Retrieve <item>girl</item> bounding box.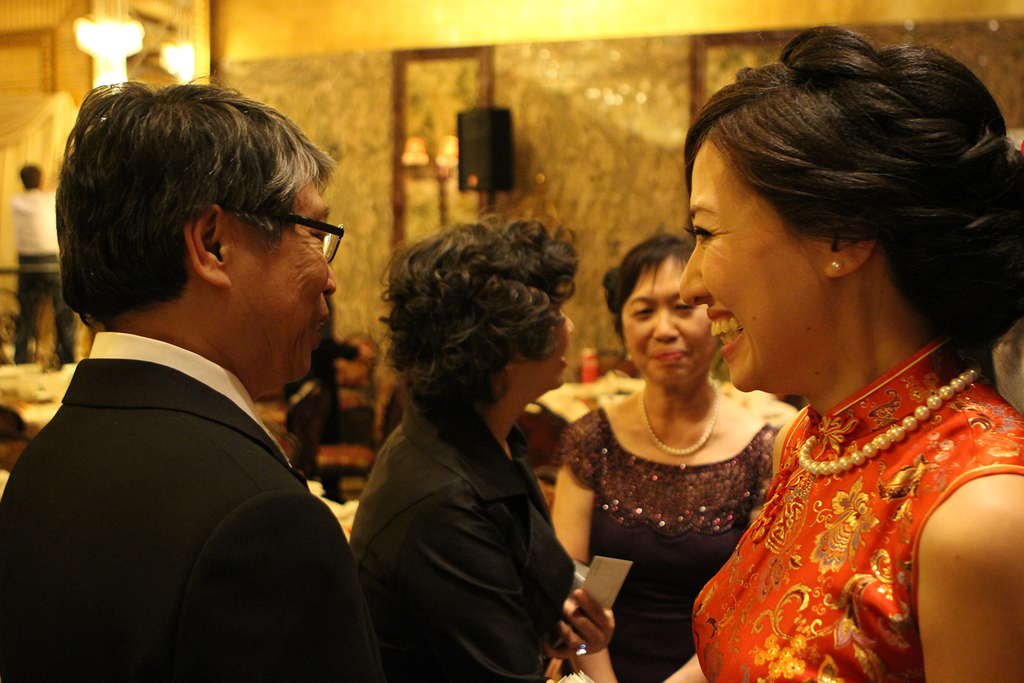
Bounding box: <bbox>661, 19, 1023, 682</bbox>.
